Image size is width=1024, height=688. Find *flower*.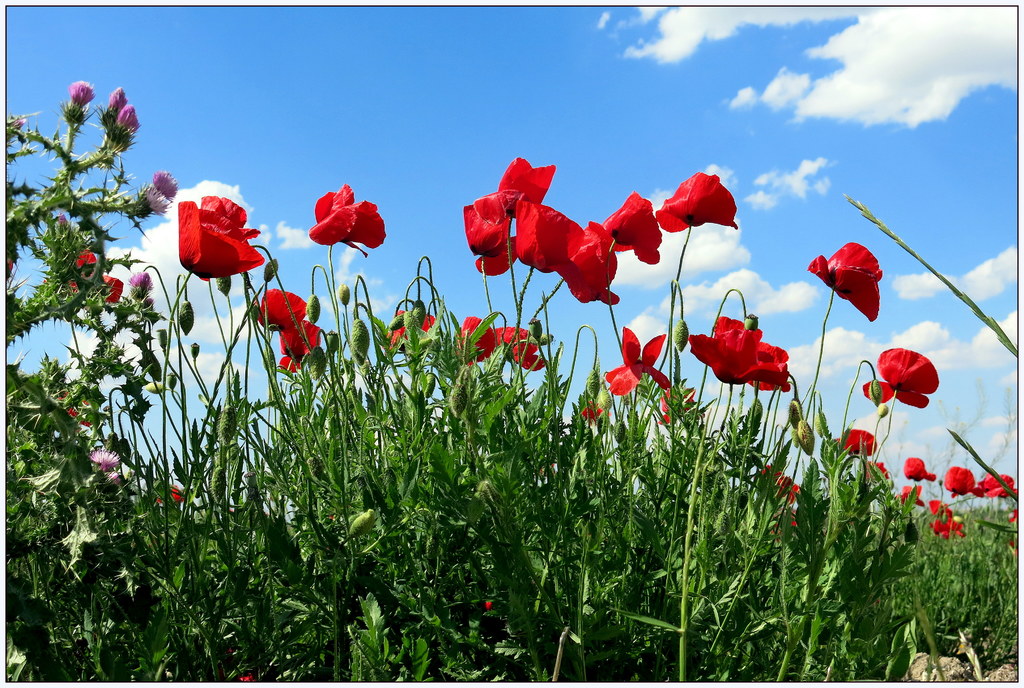
box(593, 193, 663, 264).
